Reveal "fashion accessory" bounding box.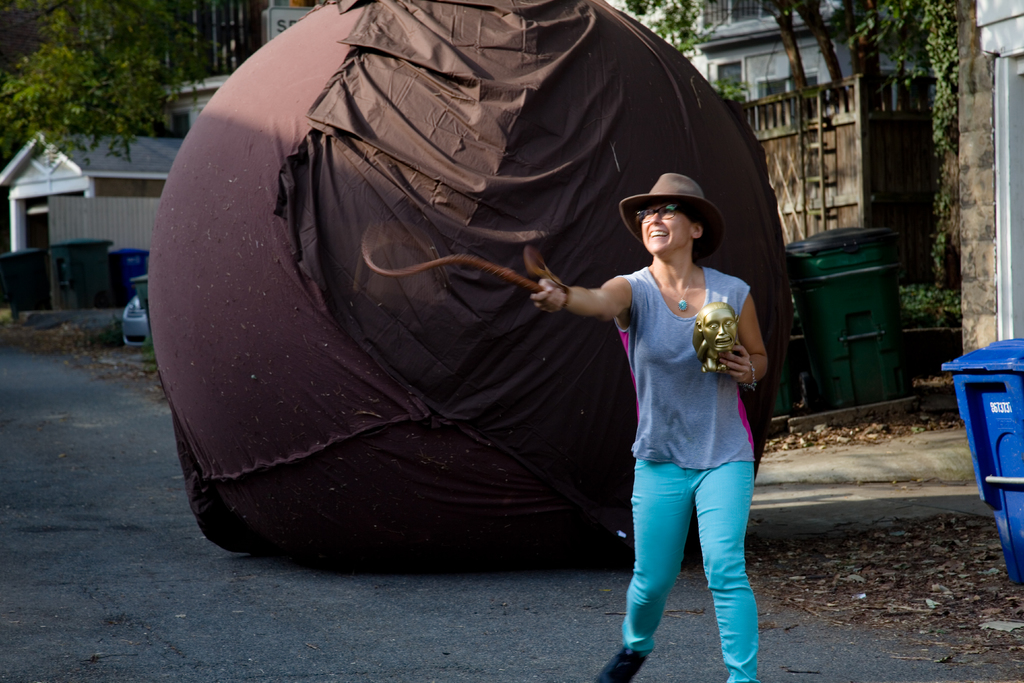
Revealed: detection(657, 261, 696, 314).
